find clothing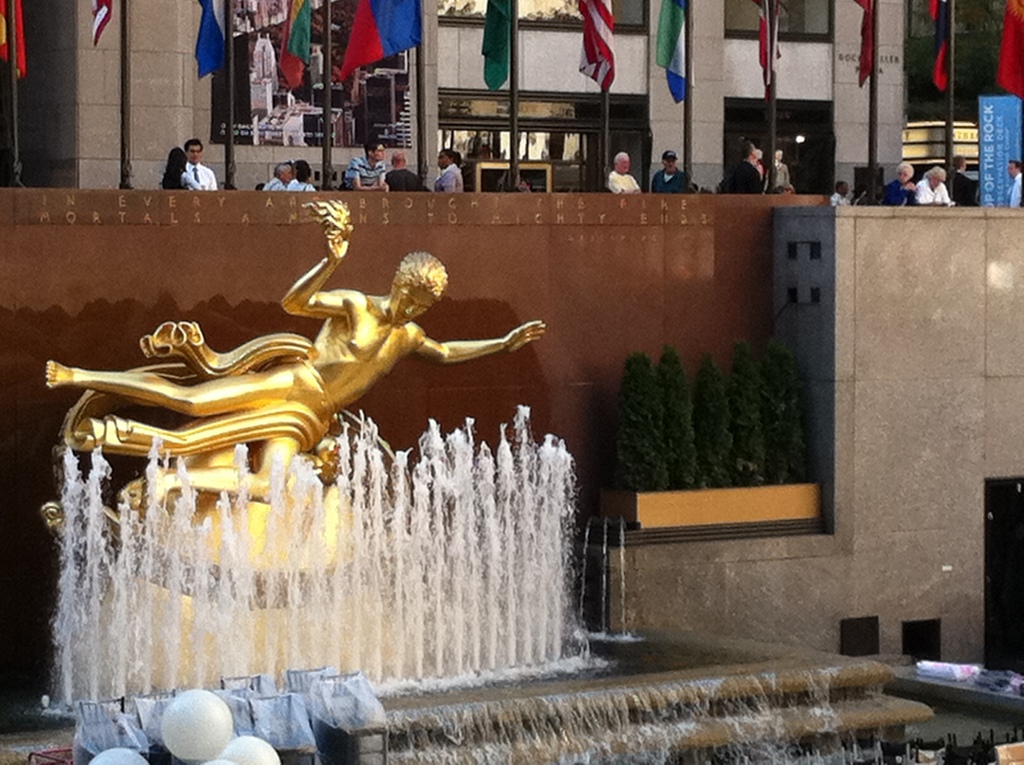
184 163 220 186
